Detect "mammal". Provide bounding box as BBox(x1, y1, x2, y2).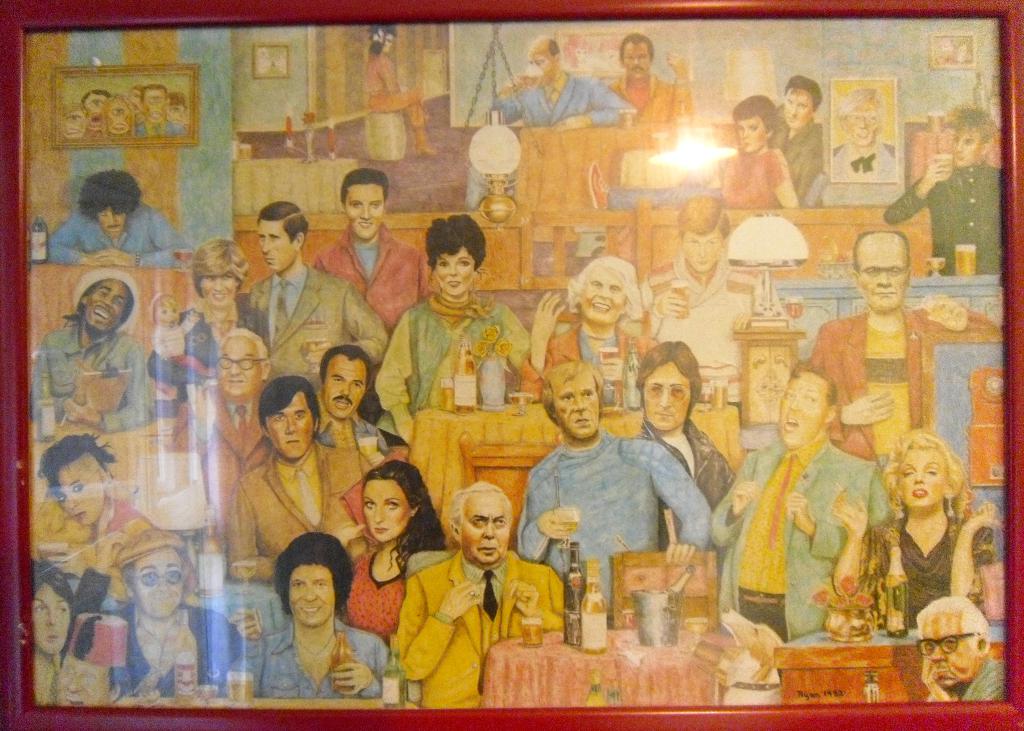
BBox(51, 606, 119, 704).
